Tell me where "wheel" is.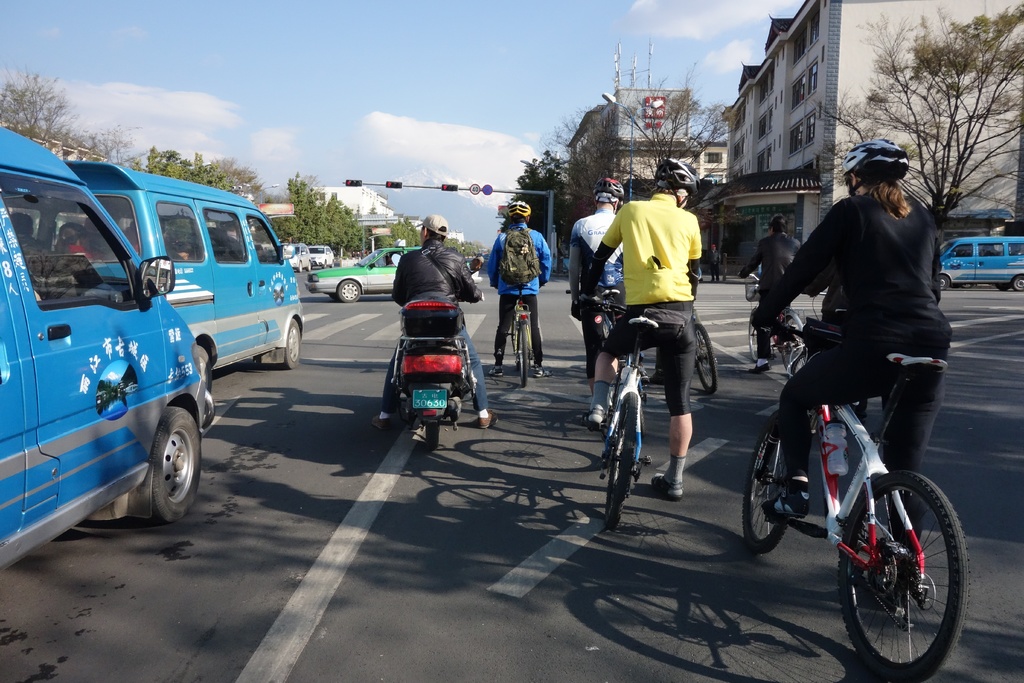
"wheel" is at pyautogui.locateOnScreen(425, 421, 439, 448).
